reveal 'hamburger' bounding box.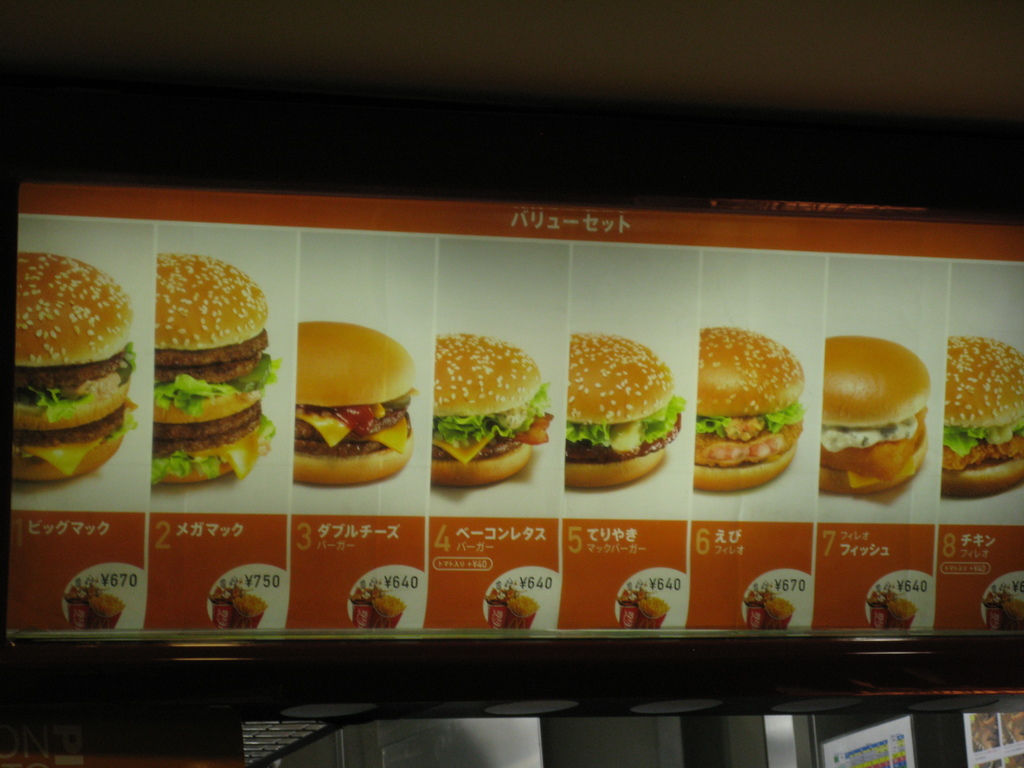
Revealed: (567, 335, 682, 491).
